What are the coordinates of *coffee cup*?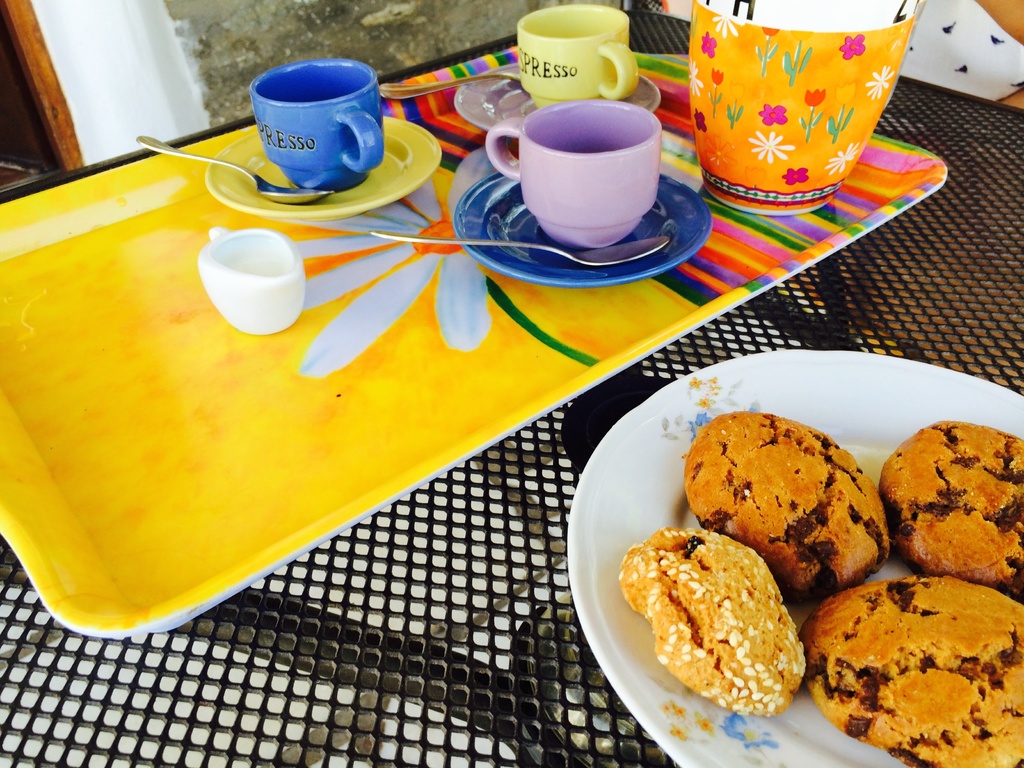
rect(243, 58, 384, 184).
